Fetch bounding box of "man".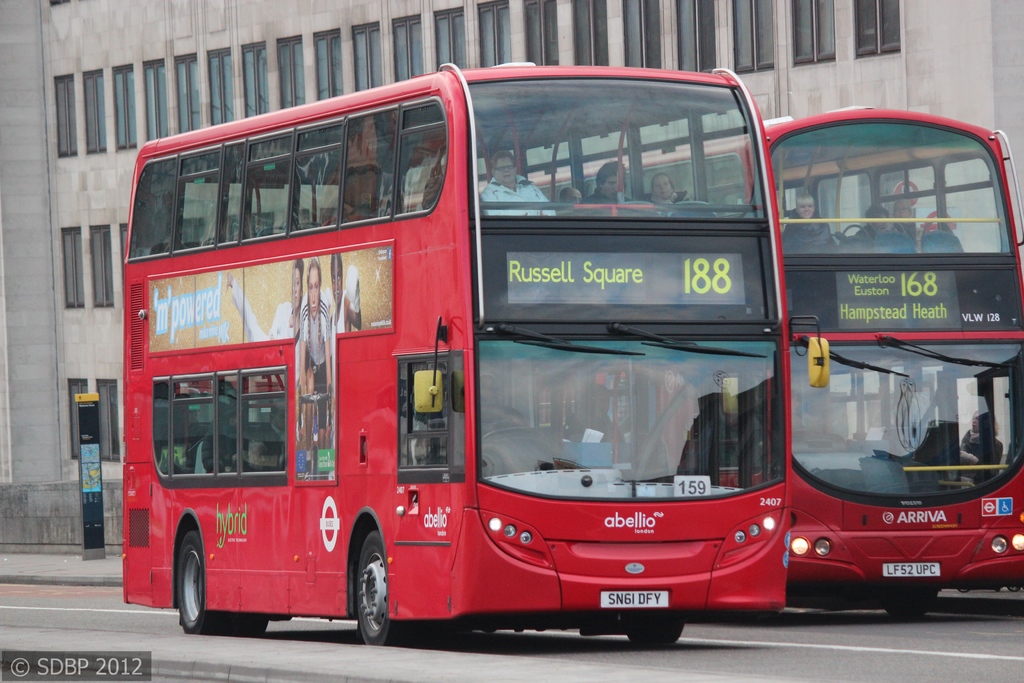
Bbox: (566,181,583,204).
